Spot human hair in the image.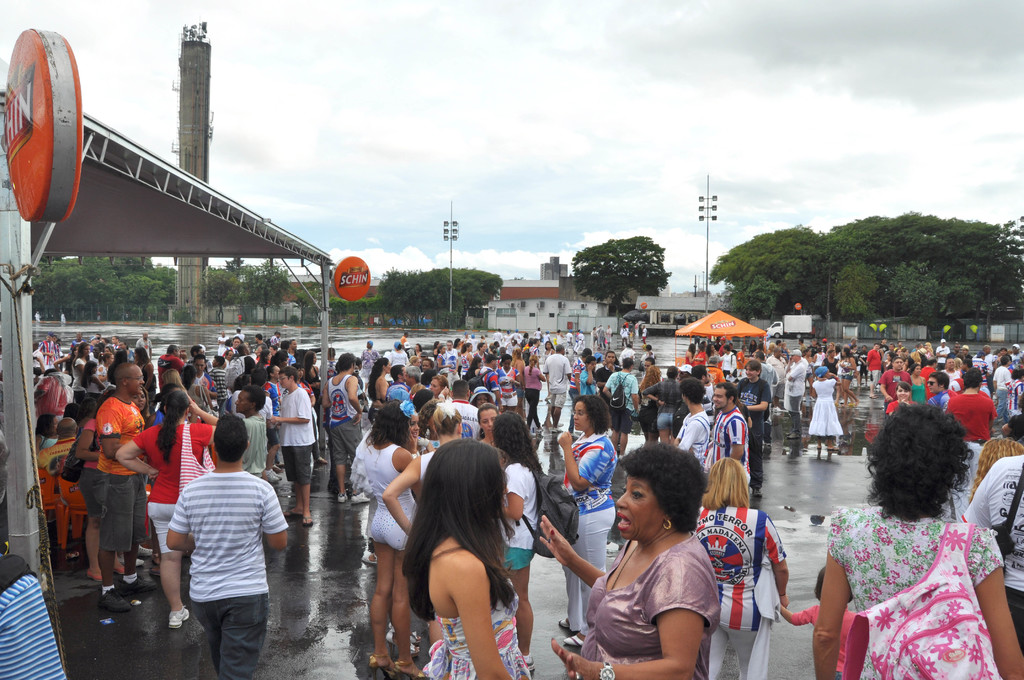
human hair found at locate(158, 366, 179, 382).
